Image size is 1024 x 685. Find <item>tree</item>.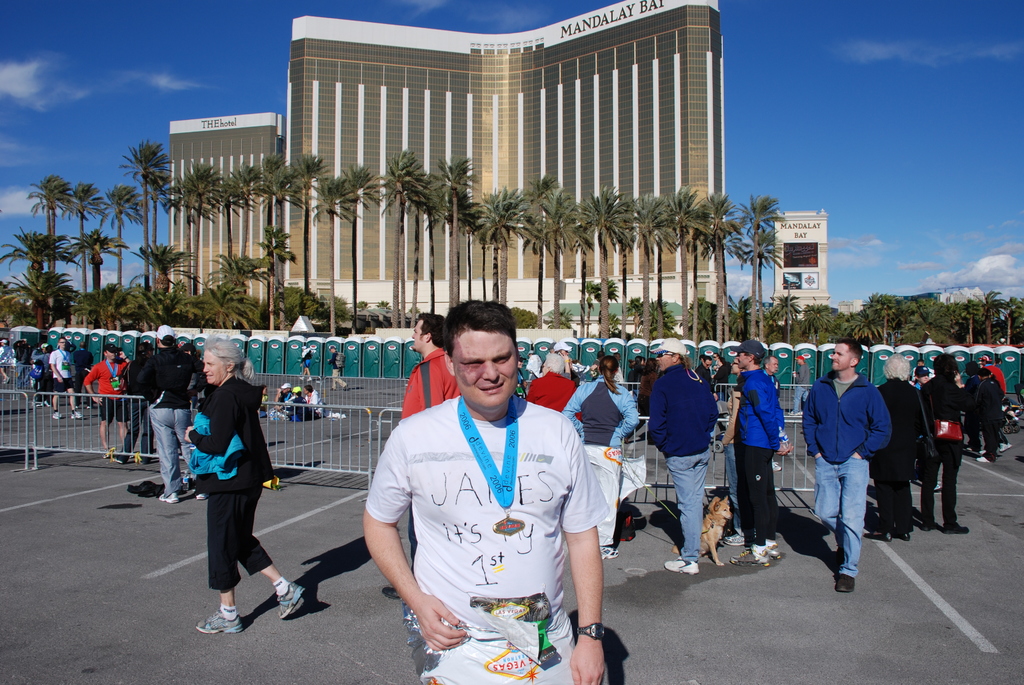
{"x1": 735, "y1": 193, "x2": 784, "y2": 338}.
